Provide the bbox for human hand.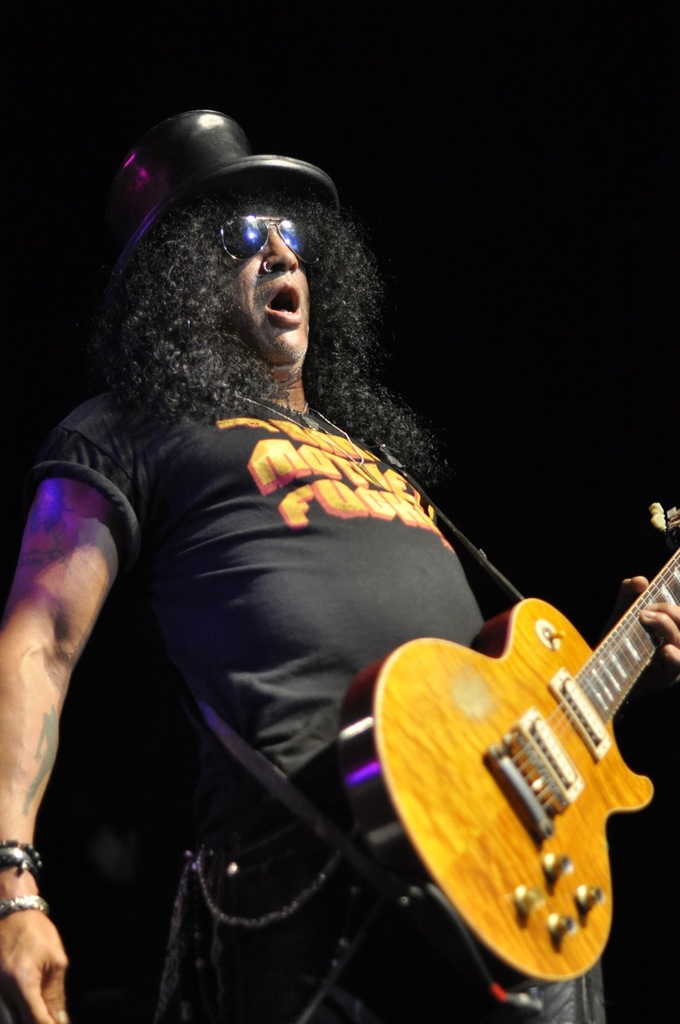
left=0, top=914, right=62, bottom=1023.
